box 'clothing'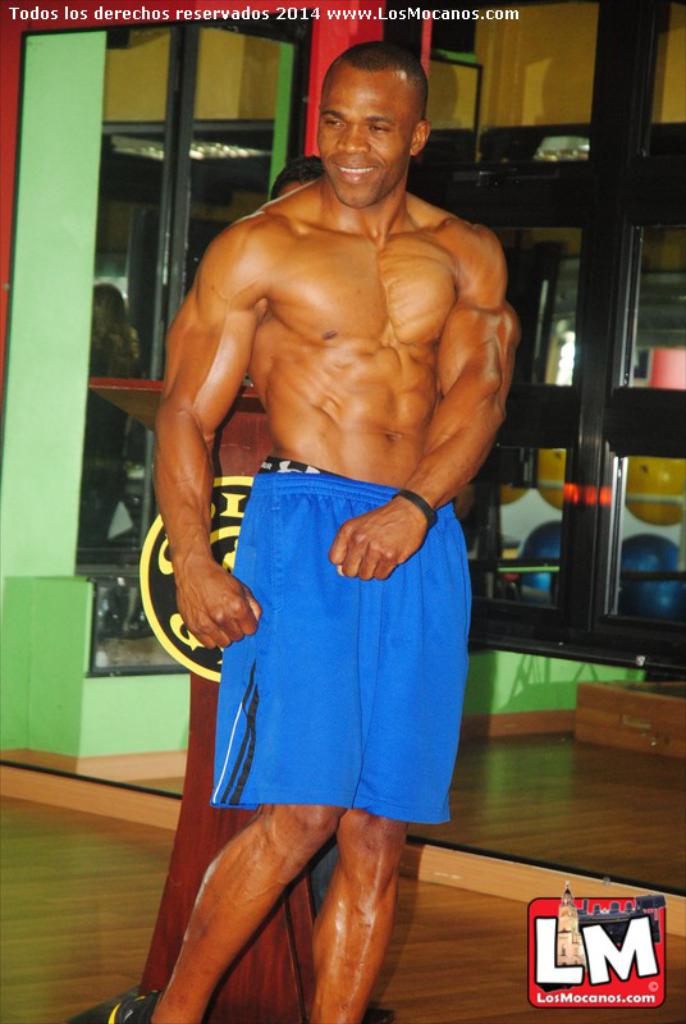
209,471,470,842
